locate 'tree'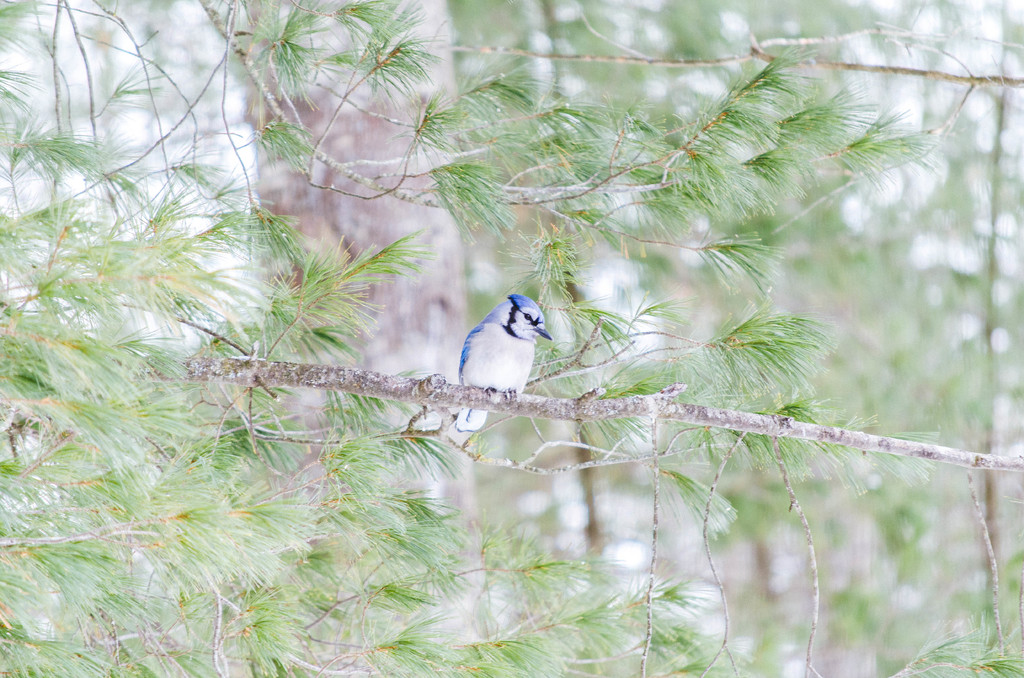
rect(0, 0, 1023, 677)
